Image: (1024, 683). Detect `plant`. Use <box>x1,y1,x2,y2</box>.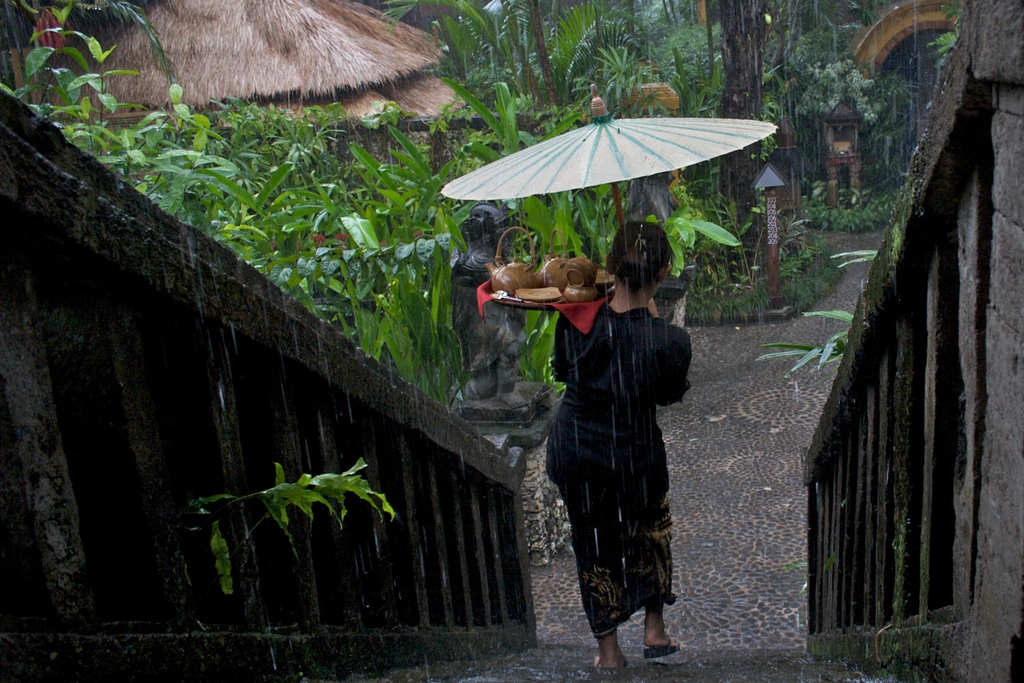
<box>758,246,881,380</box>.
